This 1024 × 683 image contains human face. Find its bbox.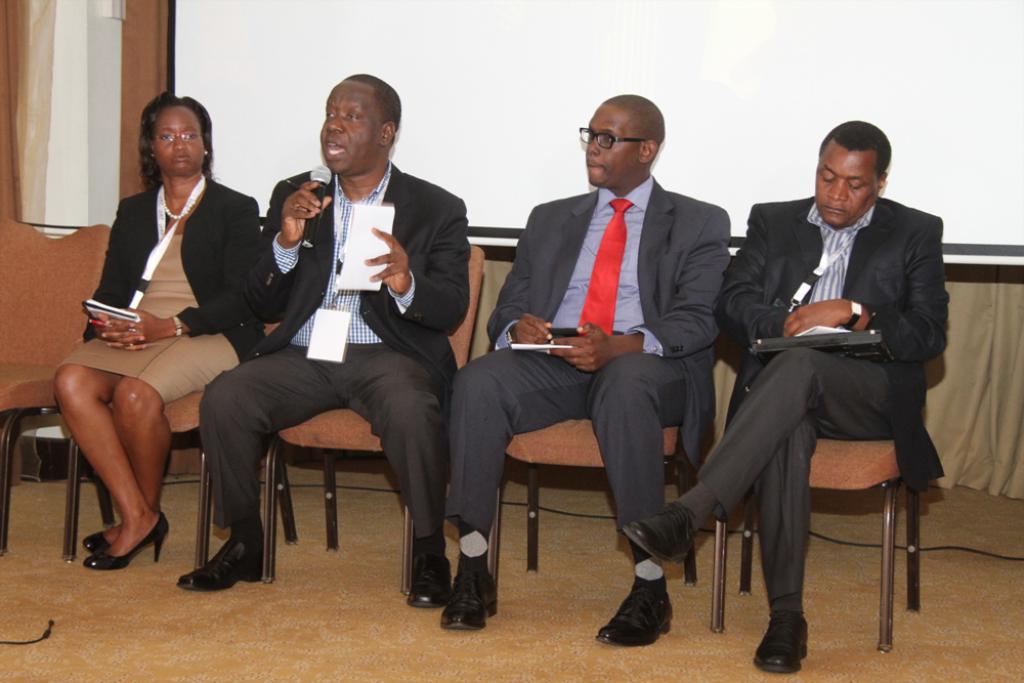
box=[584, 104, 641, 186].
